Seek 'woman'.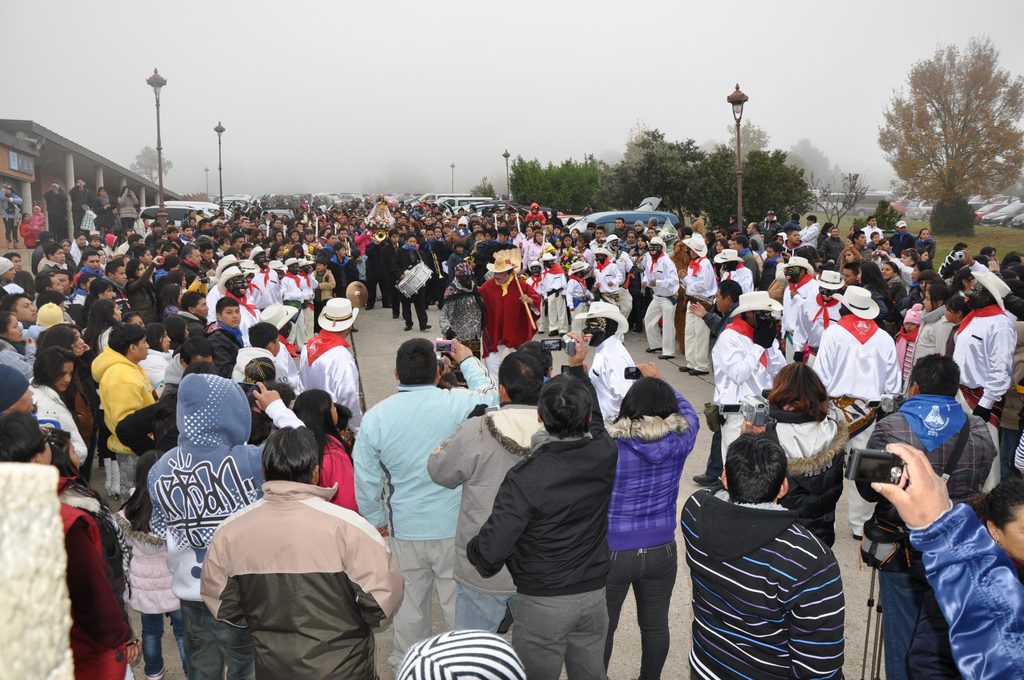
[603,365,700,679].
